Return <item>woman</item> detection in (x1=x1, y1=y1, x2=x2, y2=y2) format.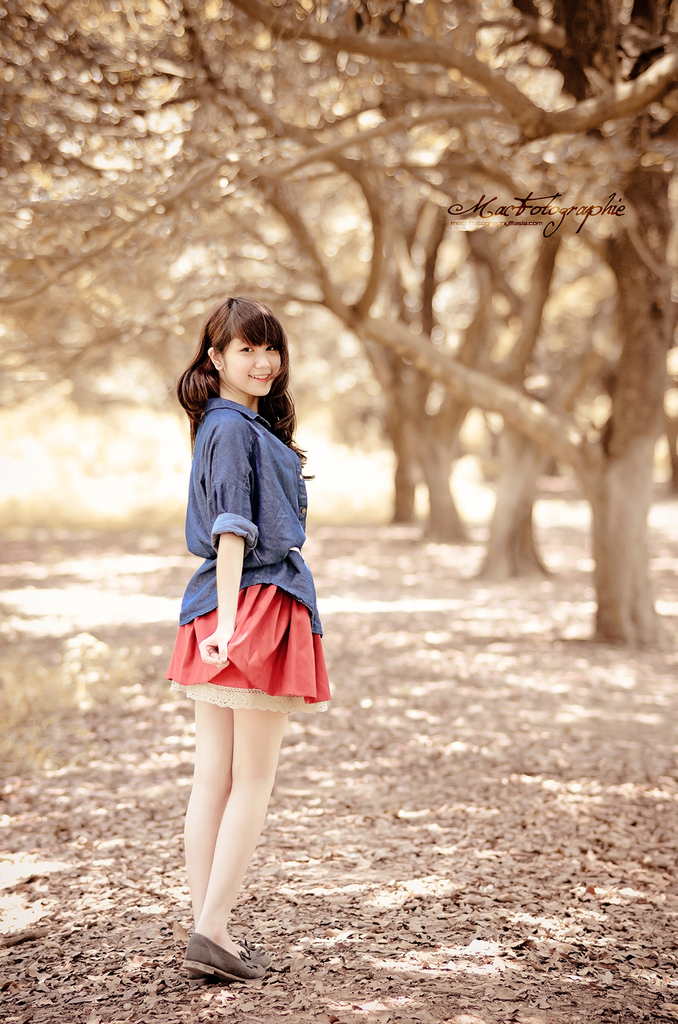
(x1=157, y1=291, x2=339, y2=947).
